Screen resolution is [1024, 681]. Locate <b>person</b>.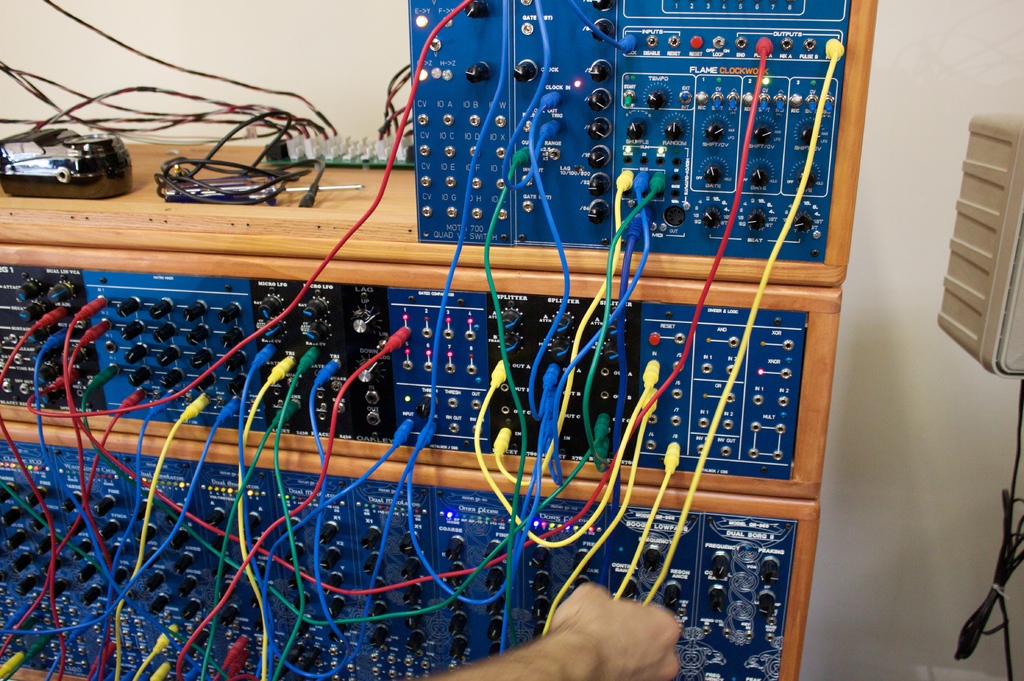
bbox=(427, 578, 683, 680).
